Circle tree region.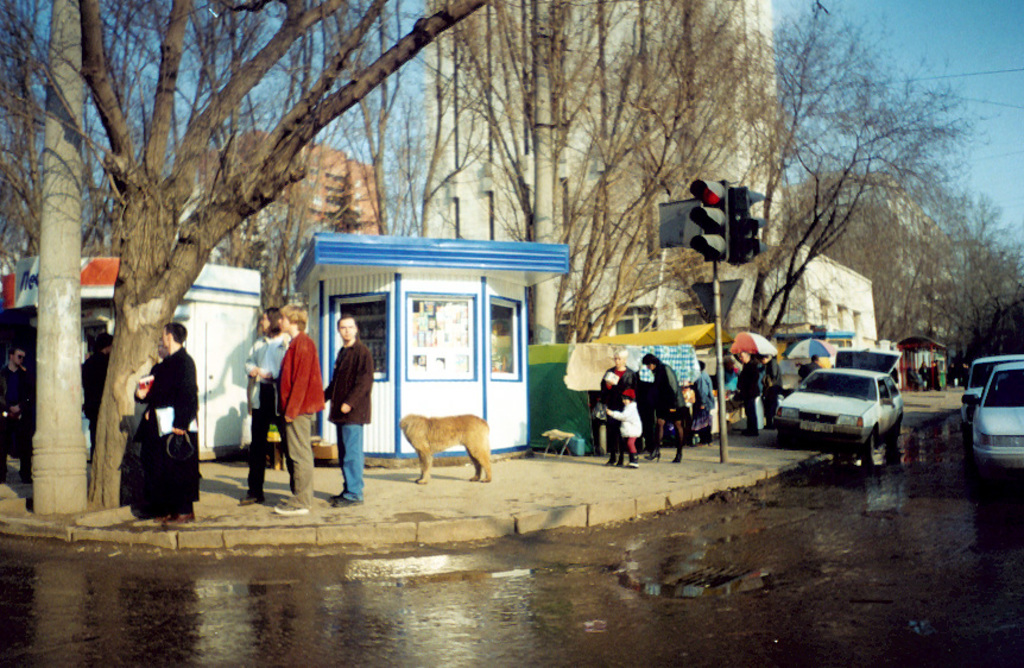
Region: [left=435, top=0, right=612, bottom=329].
